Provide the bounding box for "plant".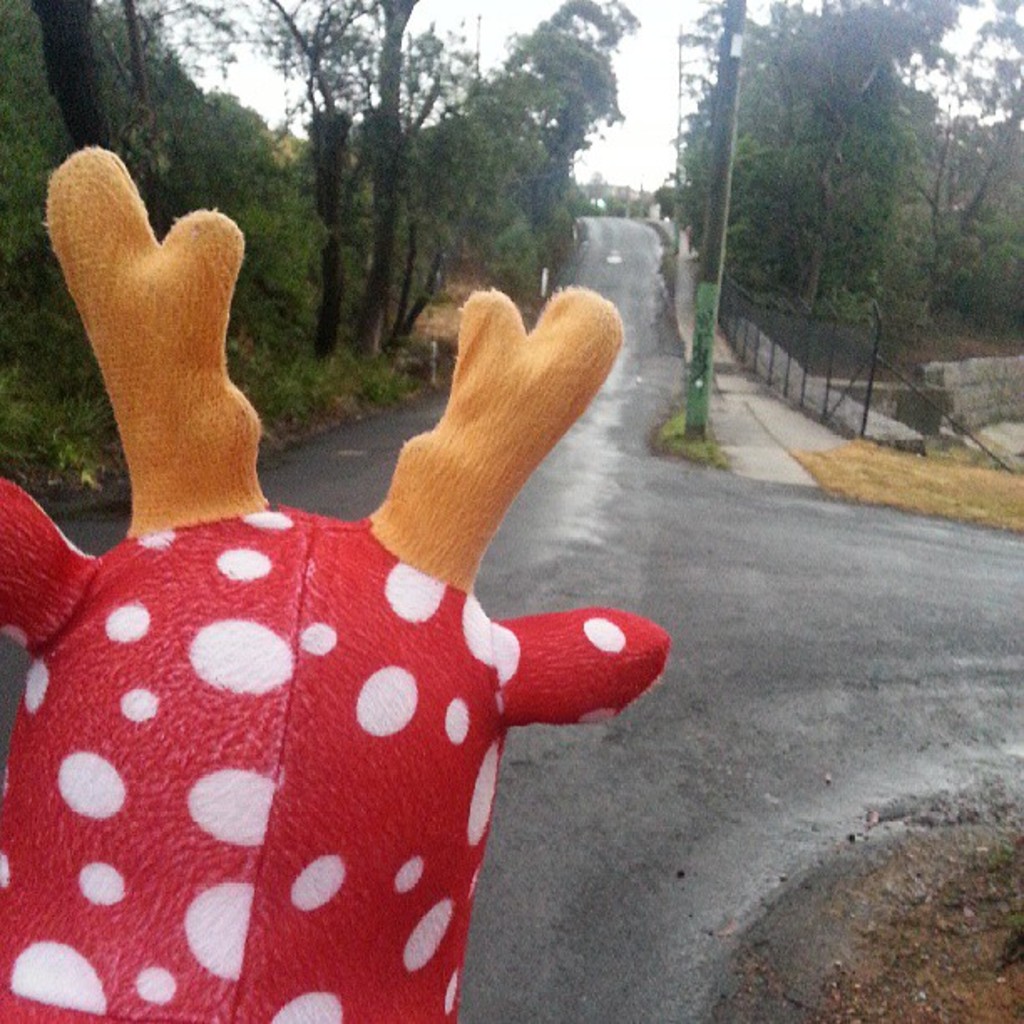
(x1=234, y1=100, x2=479, y2=438).
